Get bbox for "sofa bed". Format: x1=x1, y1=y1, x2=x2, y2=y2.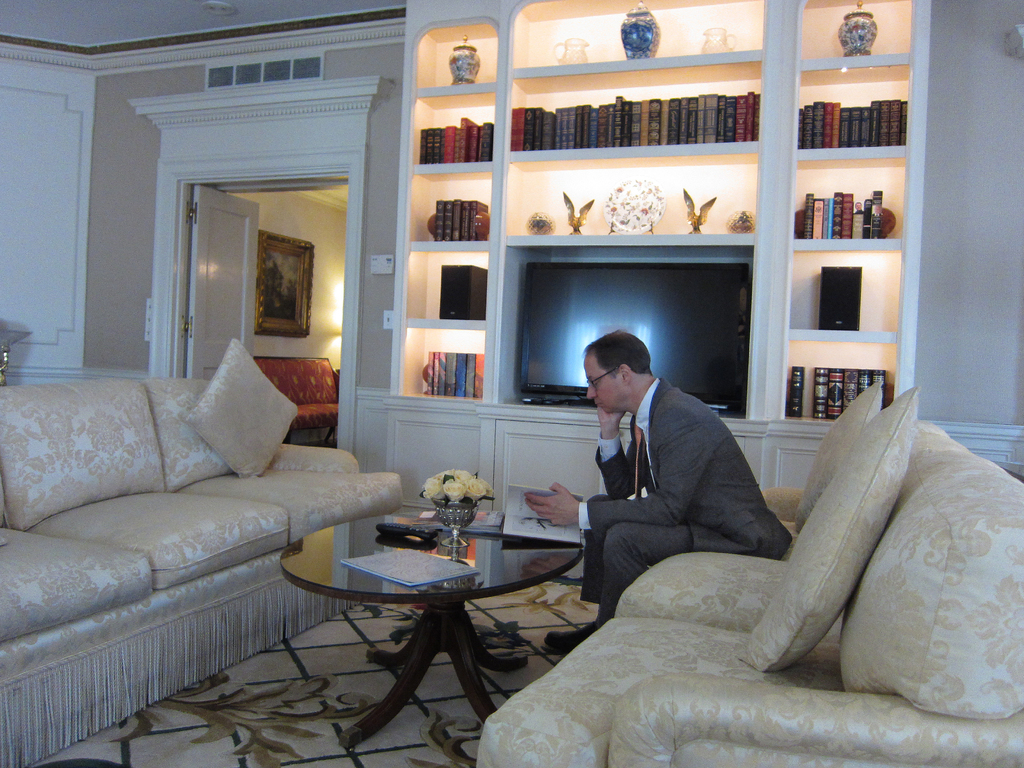
x1=253, y1=351, x2=344, y2=442.
